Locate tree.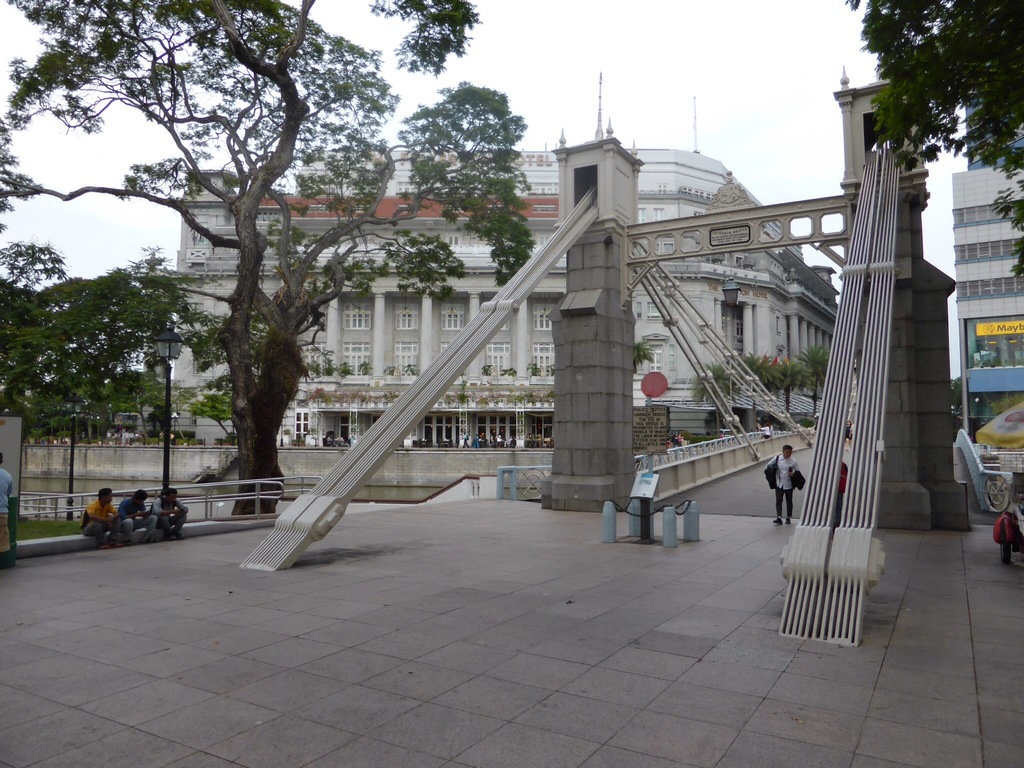
Bounding box: box=[189, 369, 241, 447].
